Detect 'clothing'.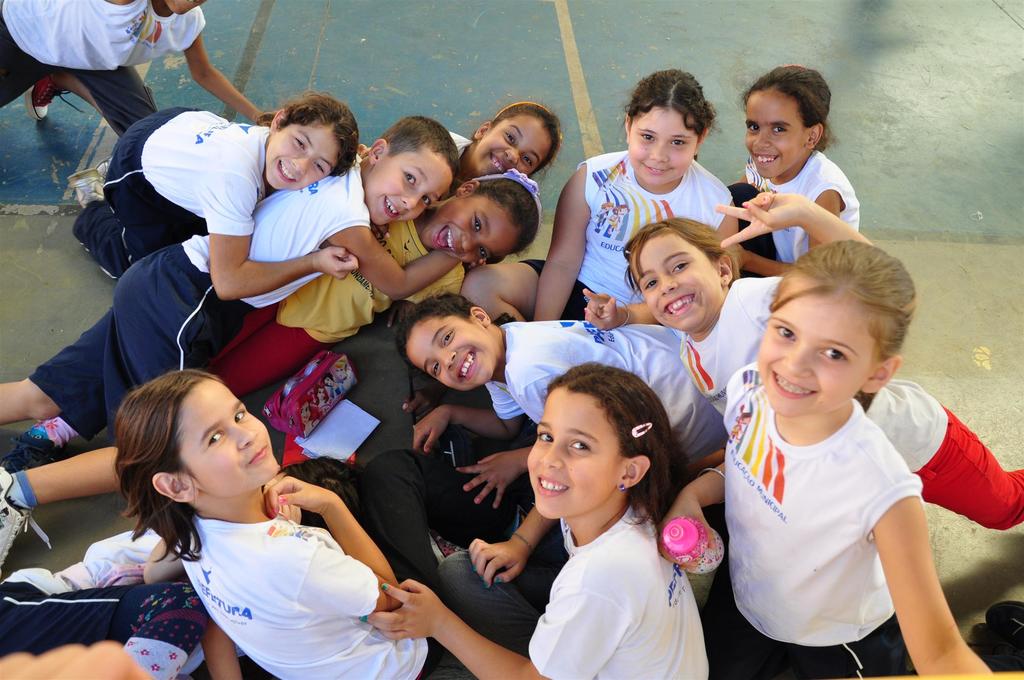
Detected at 520 145 740 323.
